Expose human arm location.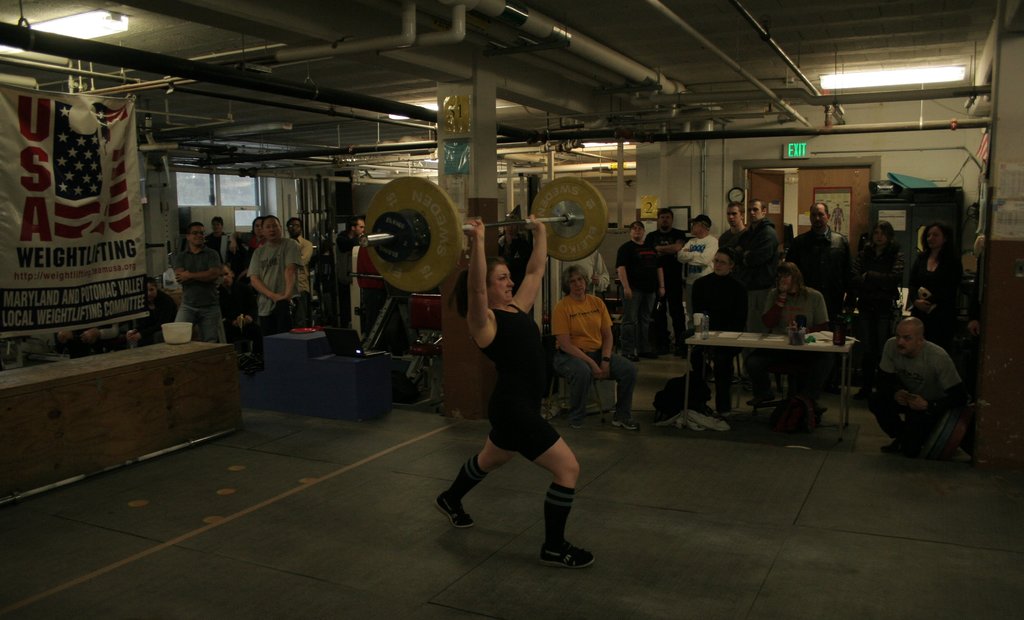
Exposed at <bbox>678, 235, 716, 269</bbox>.
